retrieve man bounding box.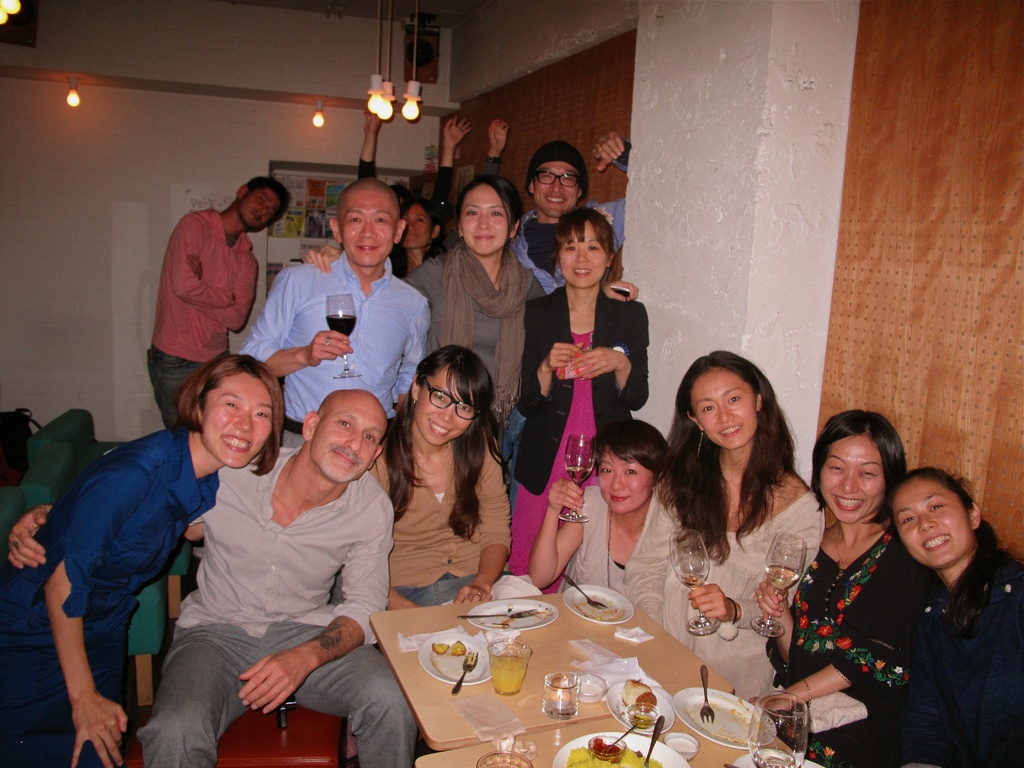
Bounding box: 239,178,431,442.
